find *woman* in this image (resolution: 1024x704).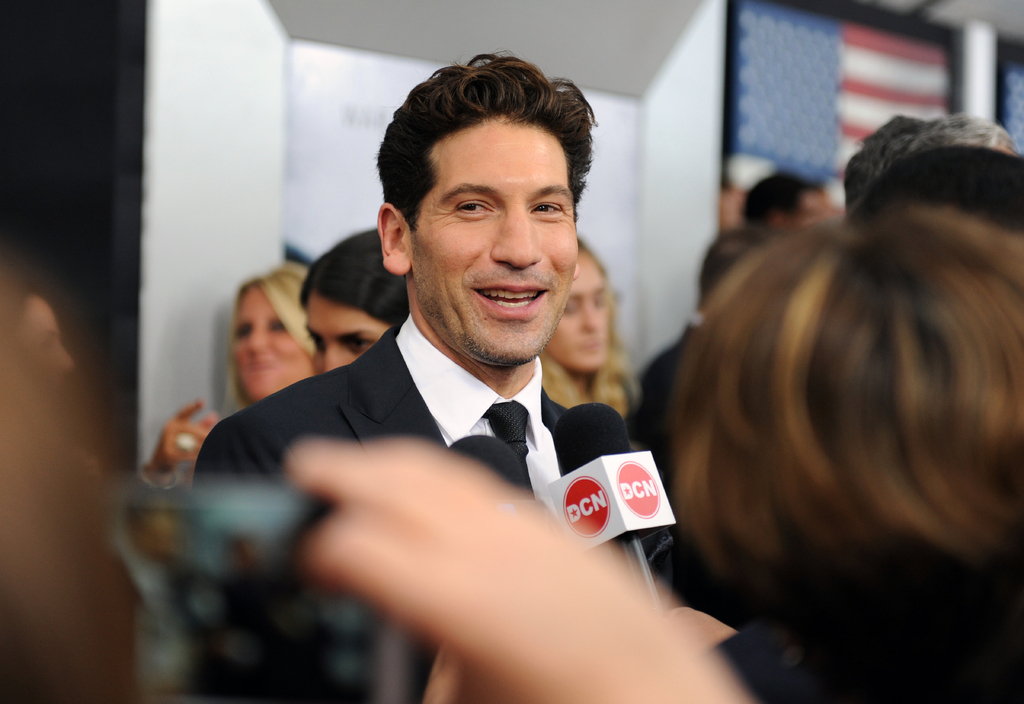
l=300, t=230, r=408, b=381.
